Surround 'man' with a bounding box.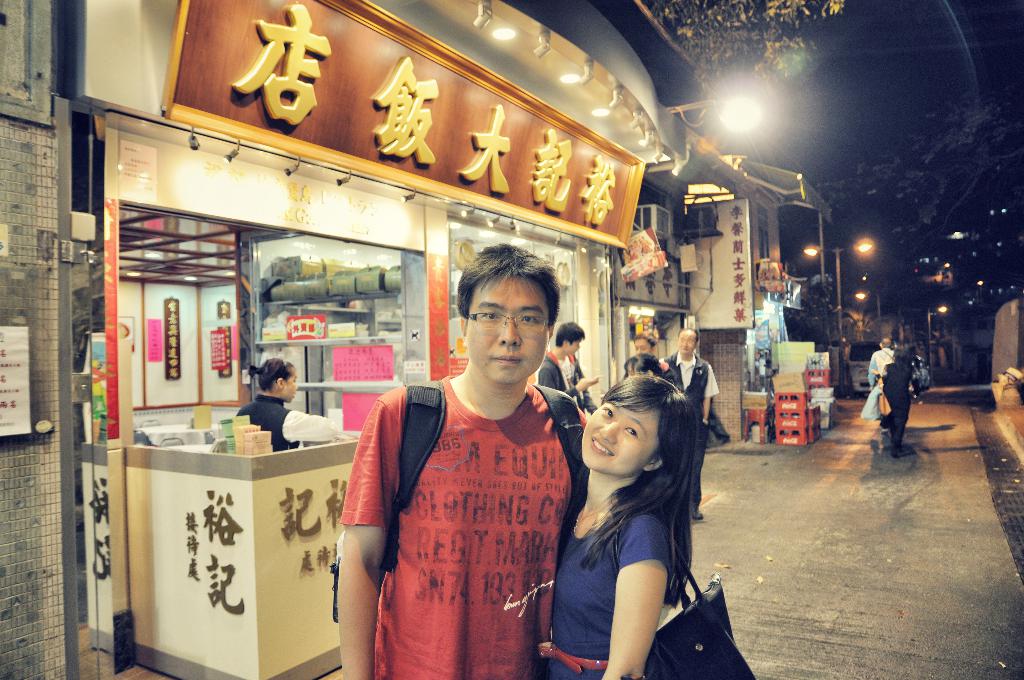
{"x1": 537, "y1": 320, "x2": 604, "y2": 415}.
